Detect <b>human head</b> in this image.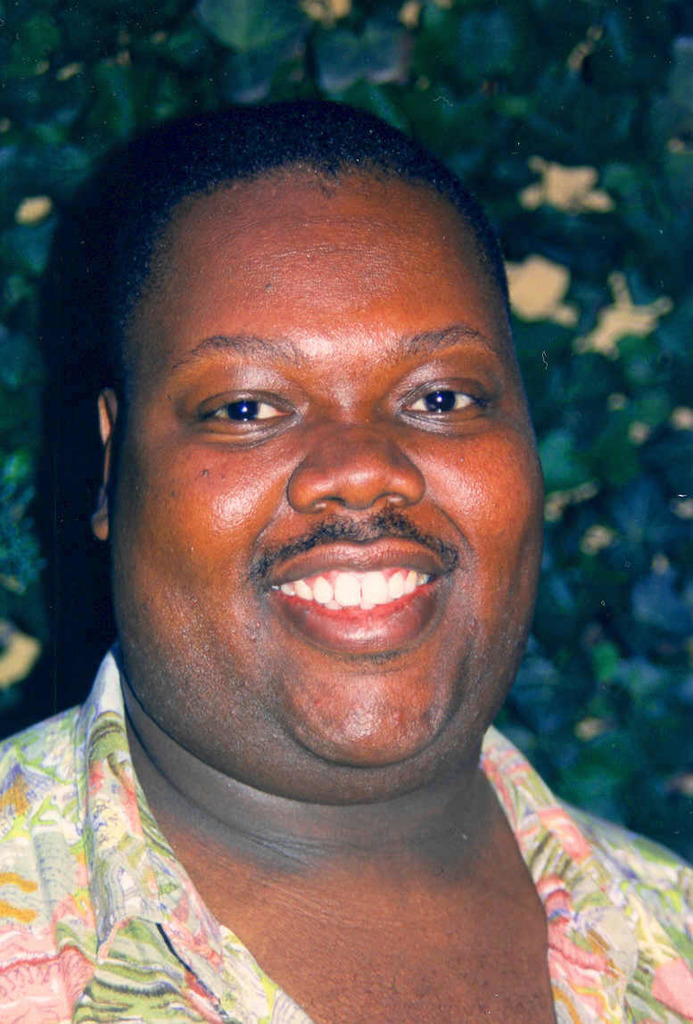
Detection: box(87, 98, 538, 787).
